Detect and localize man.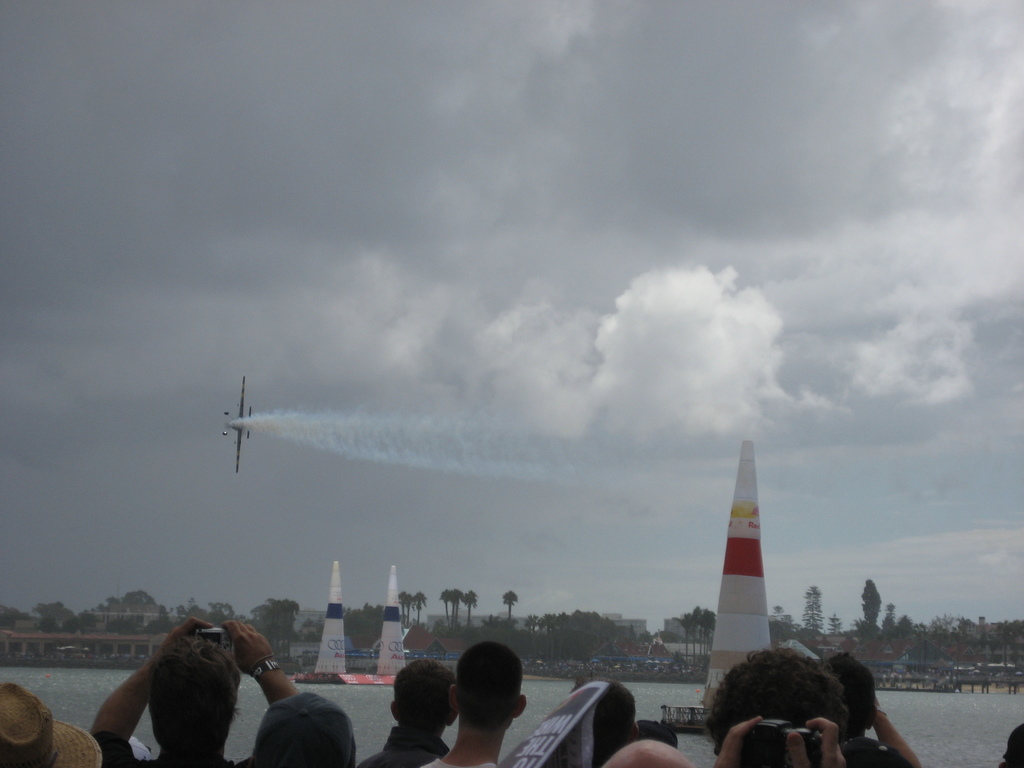
Localized at locate(707, 650, 847, 759).
